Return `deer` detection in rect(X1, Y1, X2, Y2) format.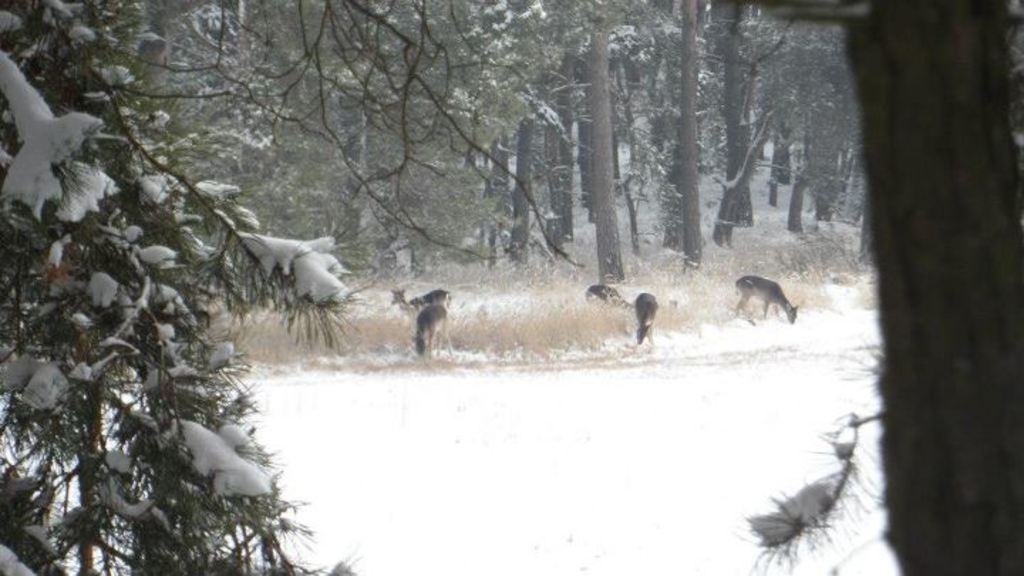
rect(390, 287, 444, 313).
